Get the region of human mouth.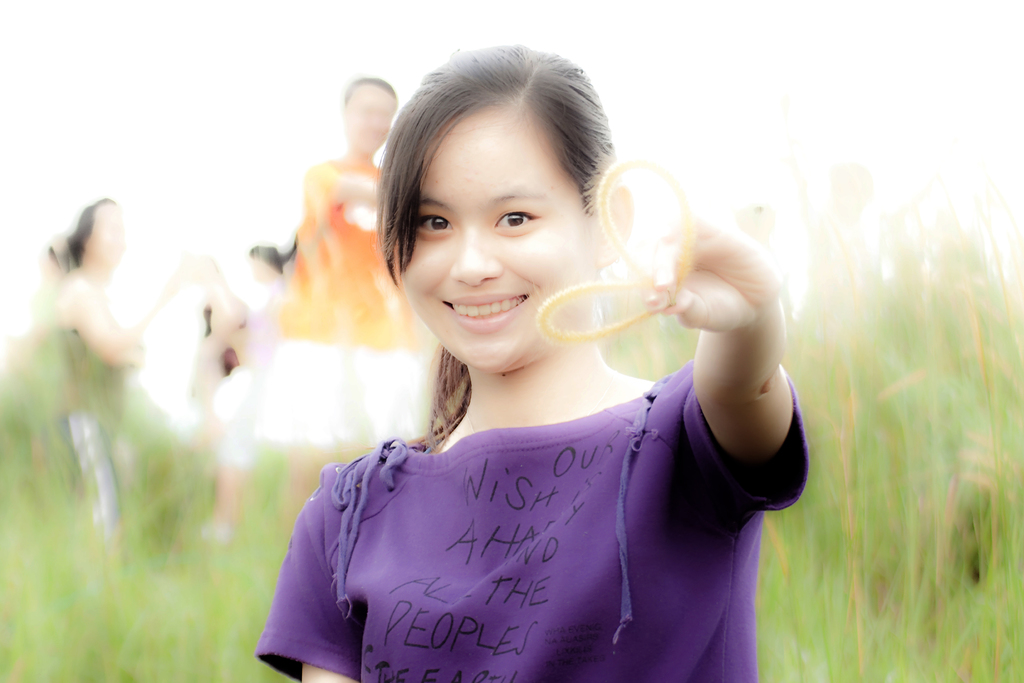
[left=435, top=288, right=535, bottom=335].
